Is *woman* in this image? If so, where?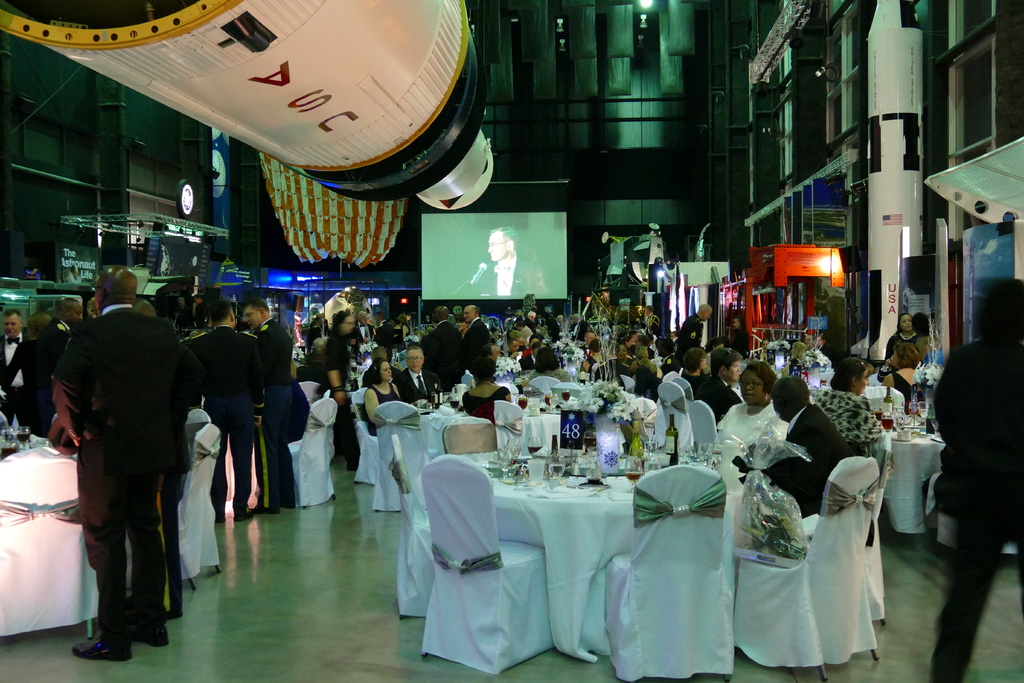
Yes, at Rect(716, 365, 791, 441).
